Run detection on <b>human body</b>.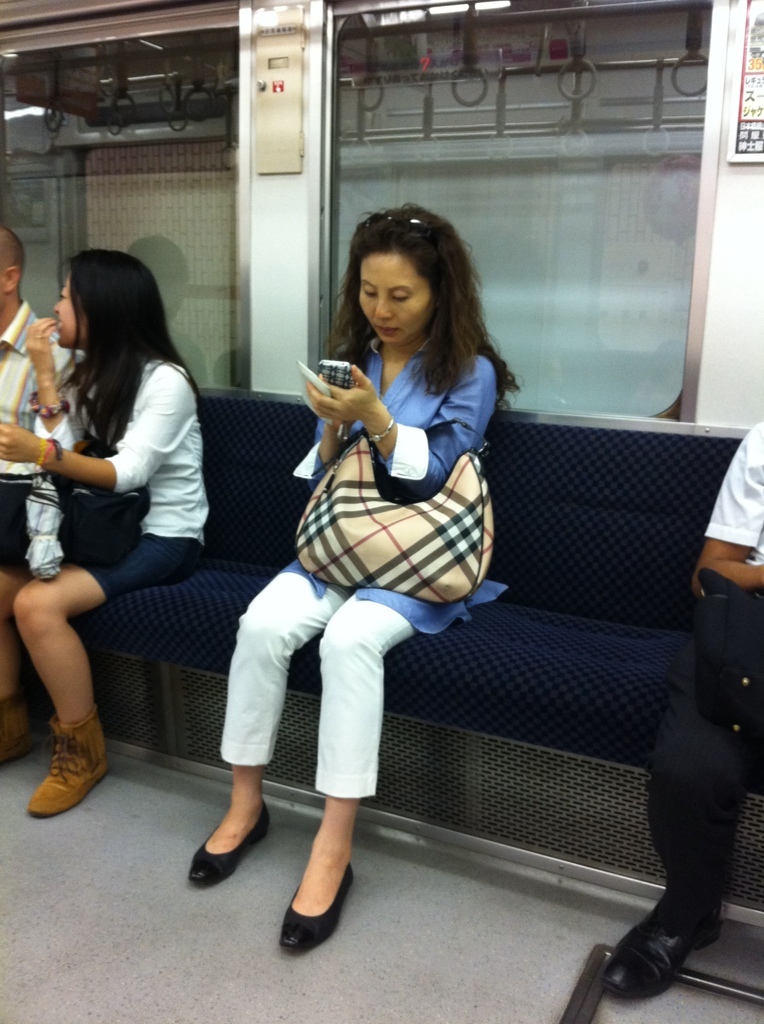
Result: select_region(0, 306, 75, 502).
